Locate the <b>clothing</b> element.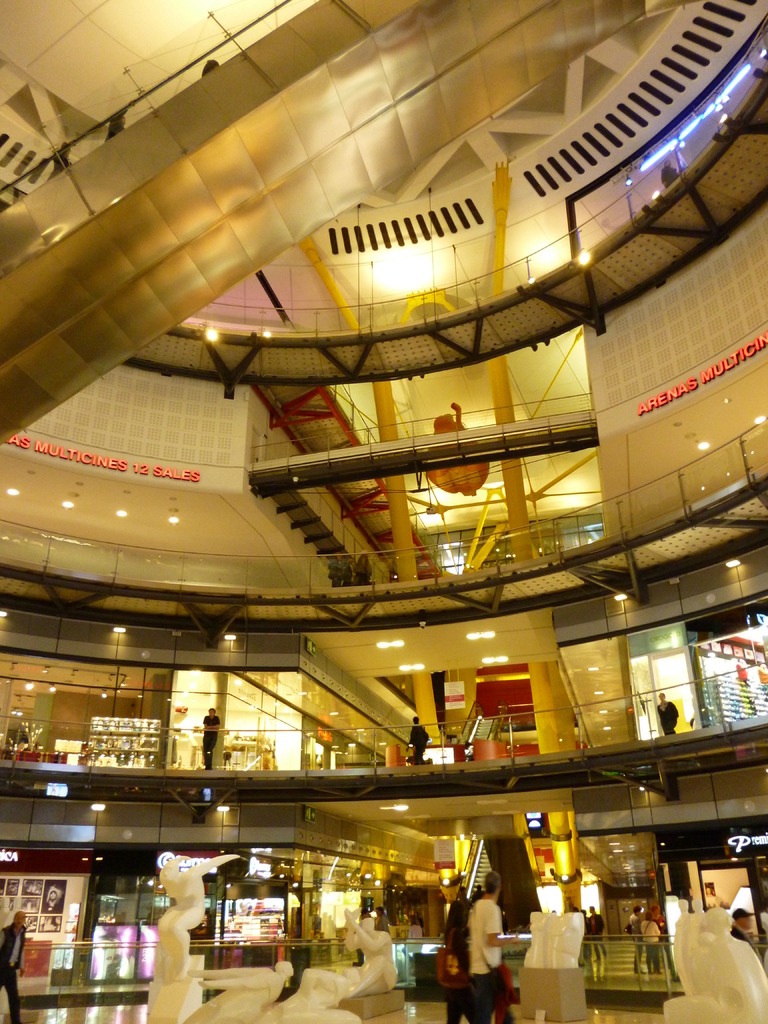
Element bbox: bbox=[197, 712, 227, 771].
